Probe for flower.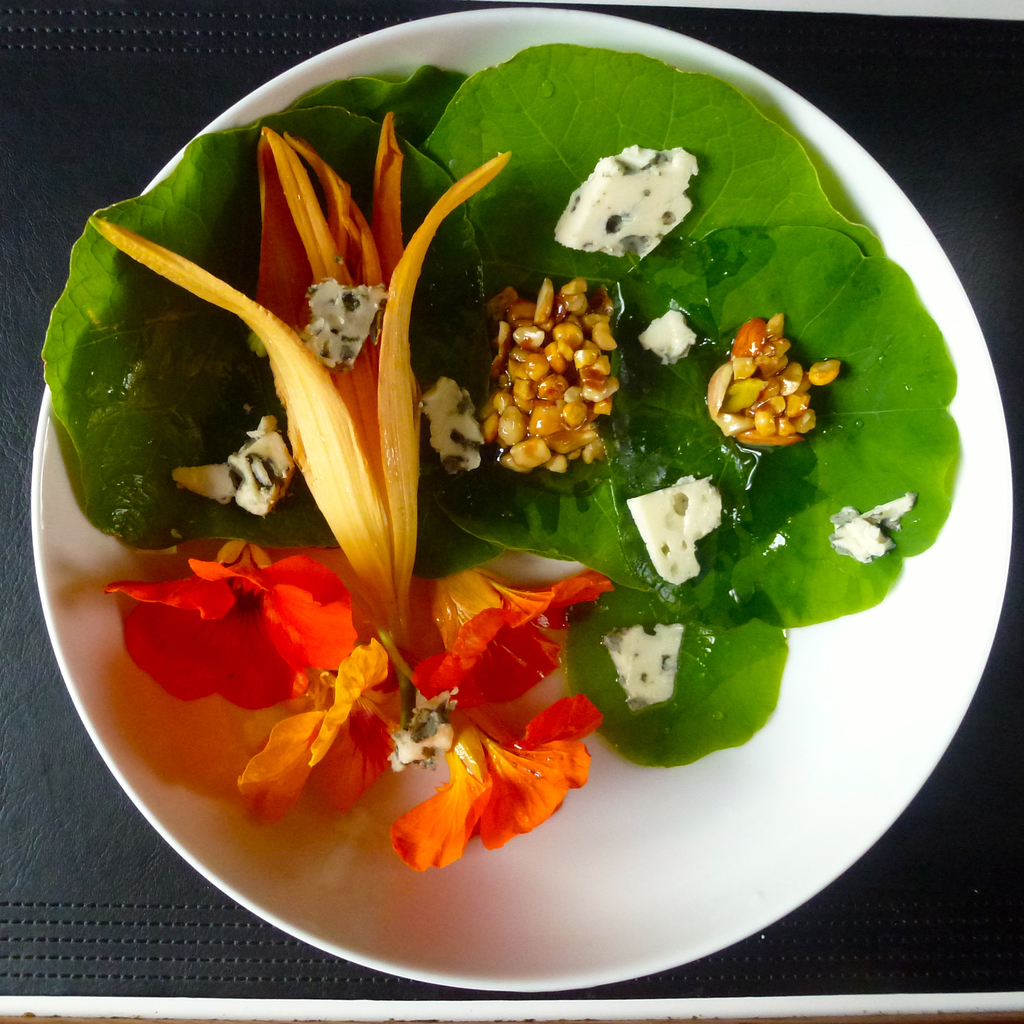
Probe result: locate(90, 86, 527, 672).
